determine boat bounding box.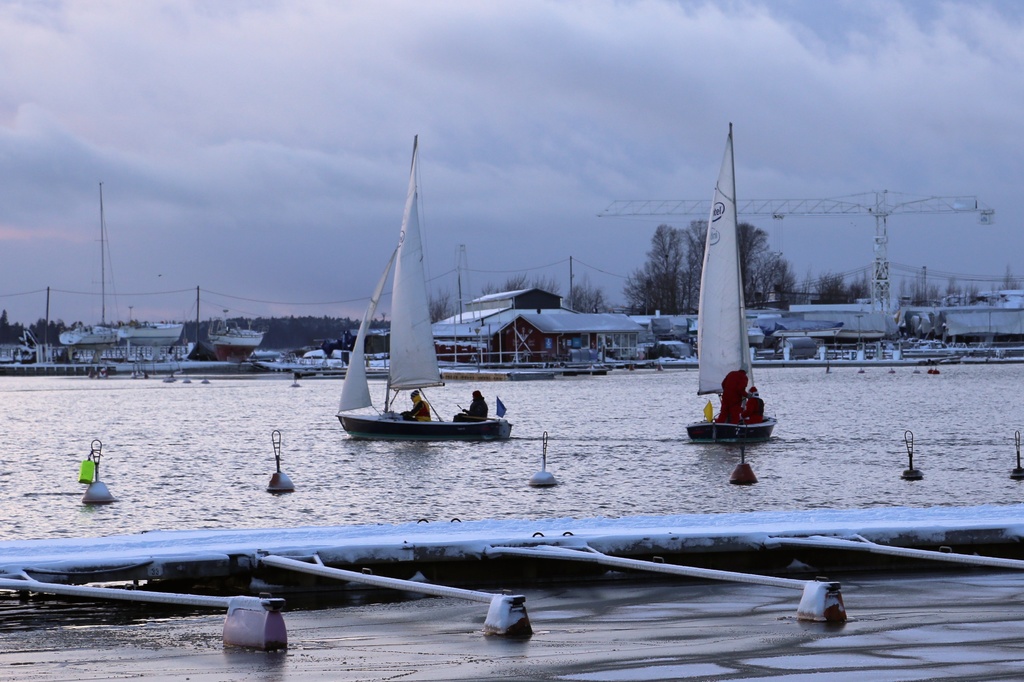
Determined: BBox(207, 319, 263, 366).
